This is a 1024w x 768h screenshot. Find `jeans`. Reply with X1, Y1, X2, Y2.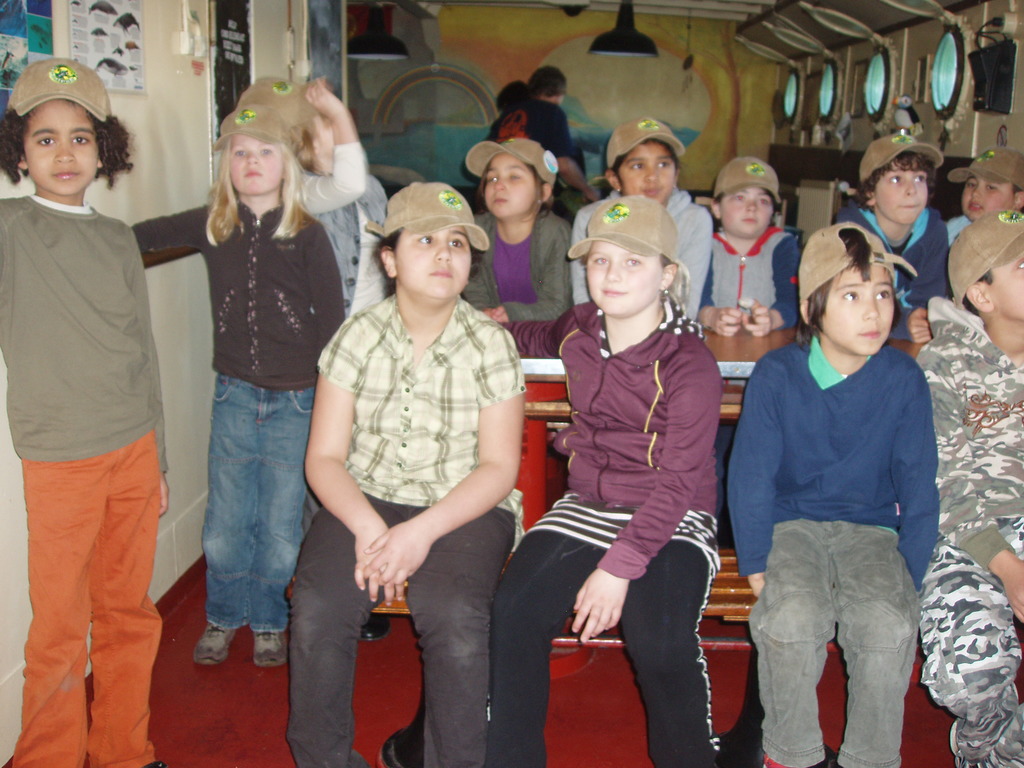
755, 515, 918, 767.
